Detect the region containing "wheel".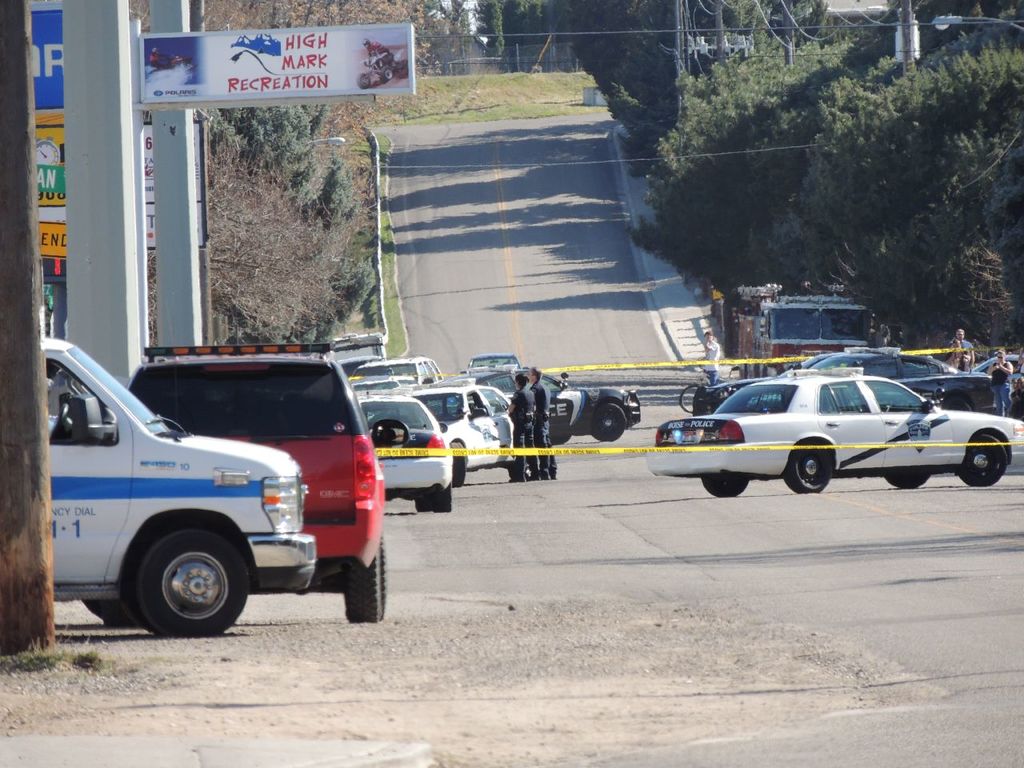
(left=434, top=488, right=452, bottom=510).
